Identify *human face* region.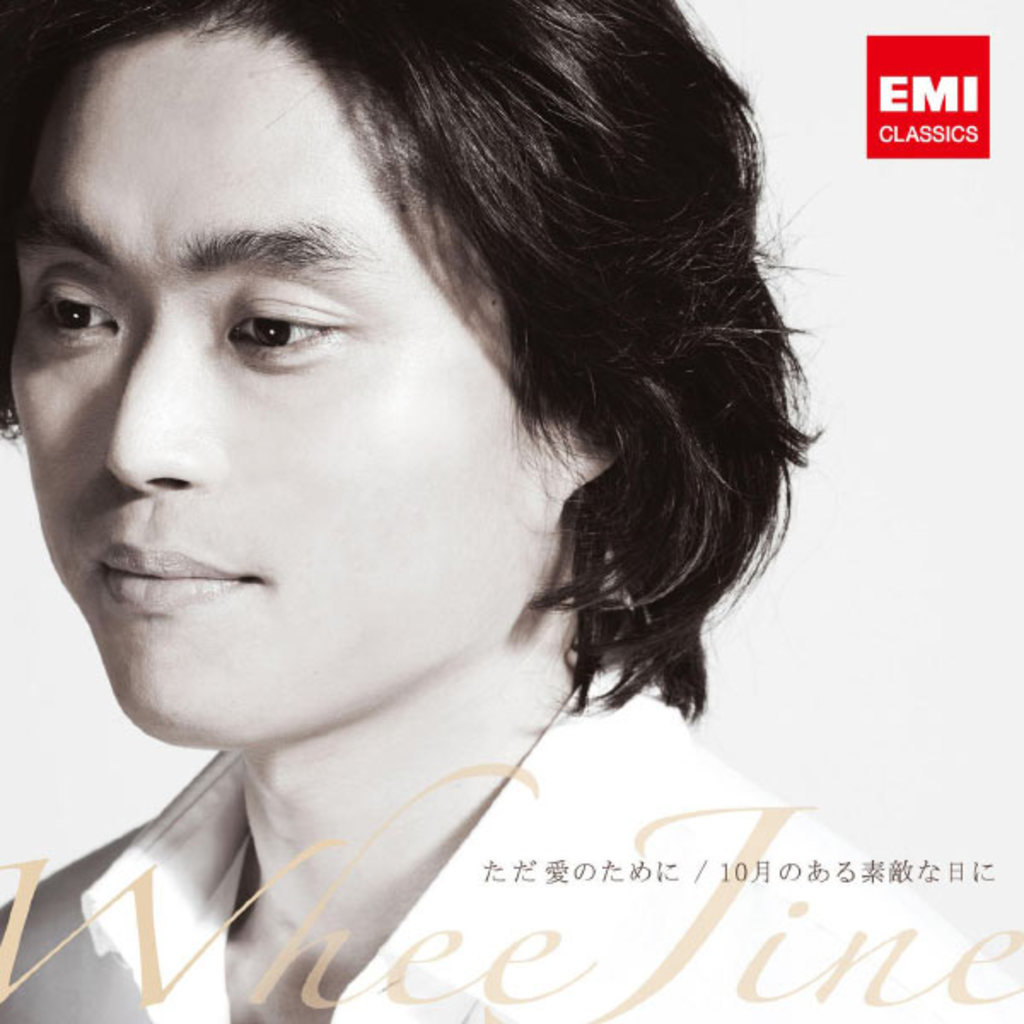
Region: [x1=0, y1=20, x2=558, y2=751].
